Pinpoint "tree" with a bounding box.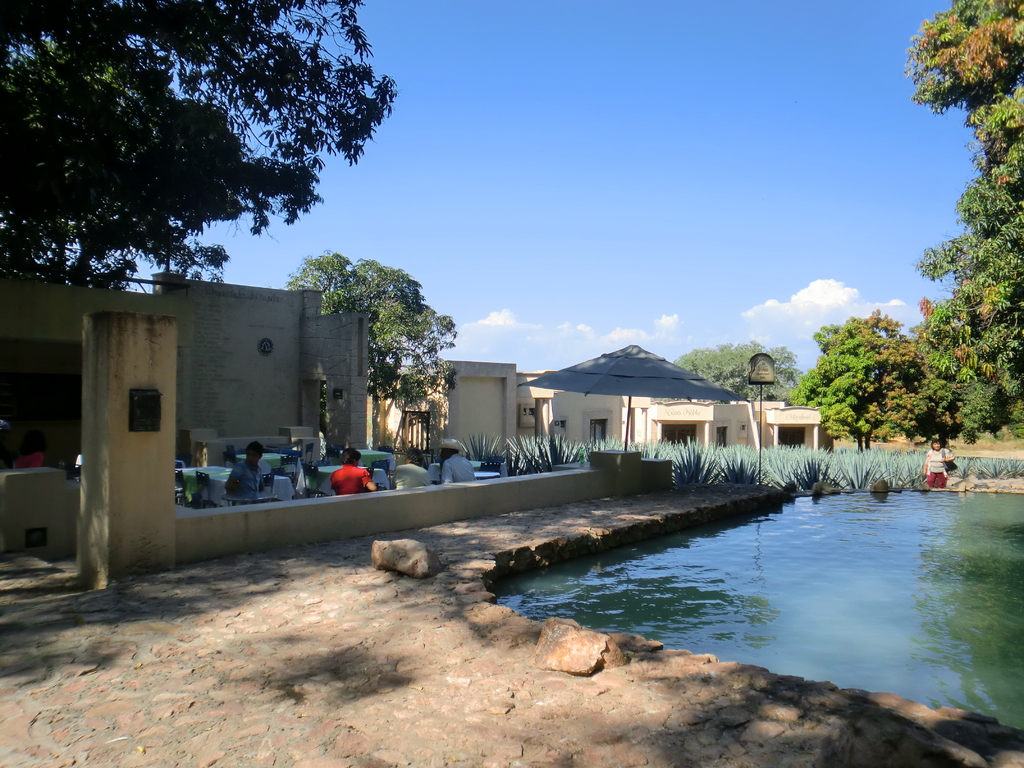
673,339,804,406.
